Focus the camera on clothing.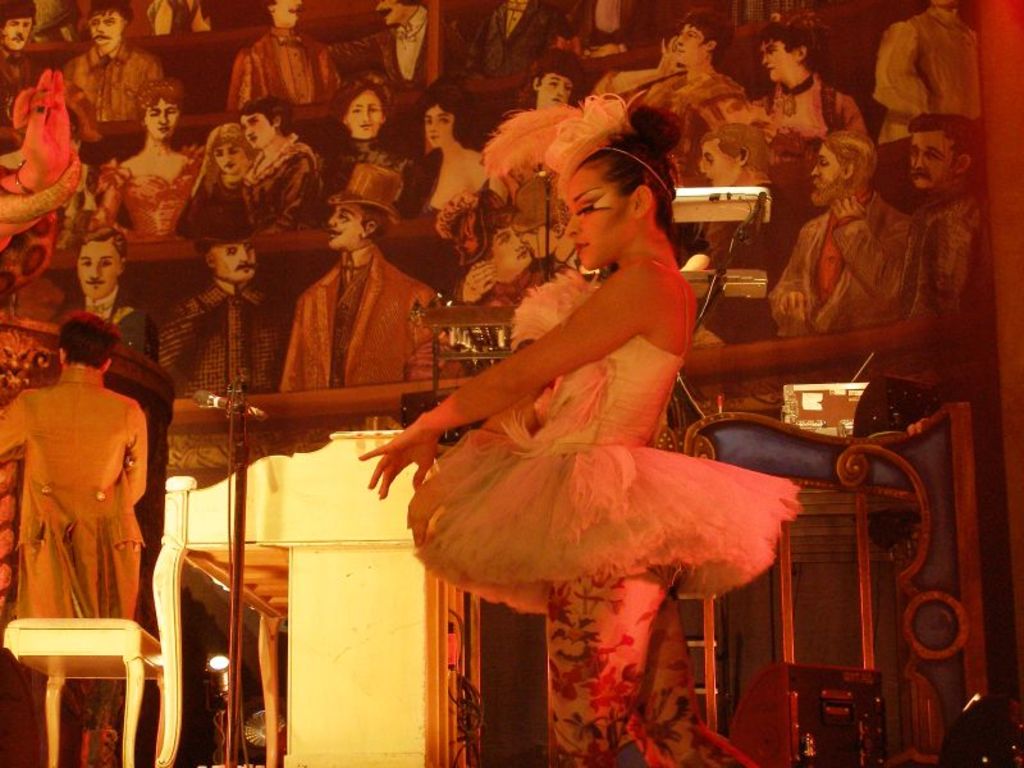
Focus region: {"x1": 0, "y1": 37, "x2": 52, "y2": 172}.
